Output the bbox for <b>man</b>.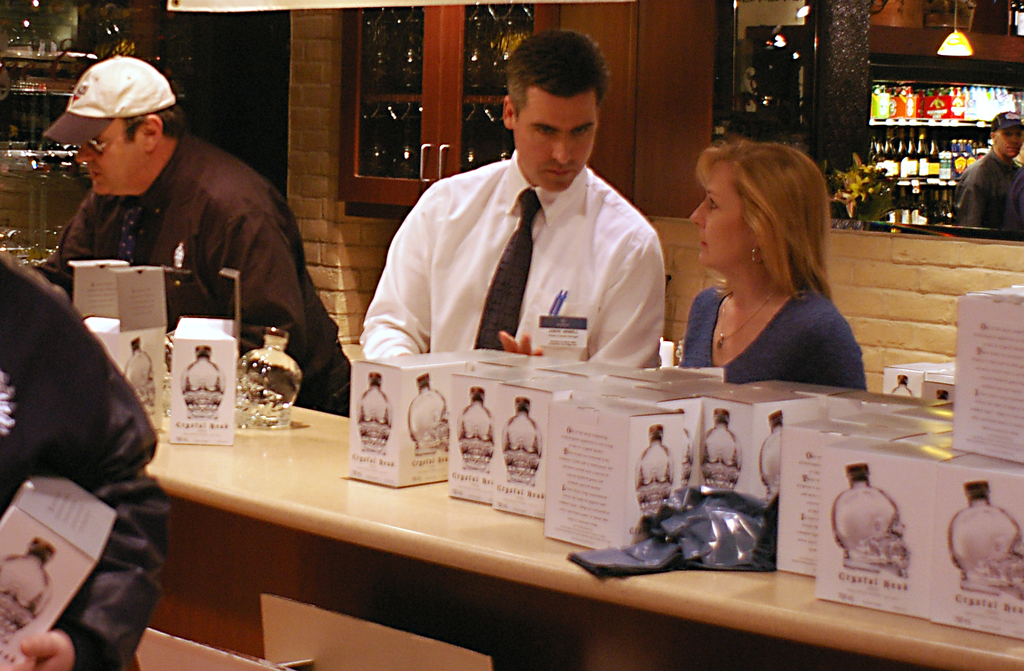
crop(29, 57, 351, 416).
